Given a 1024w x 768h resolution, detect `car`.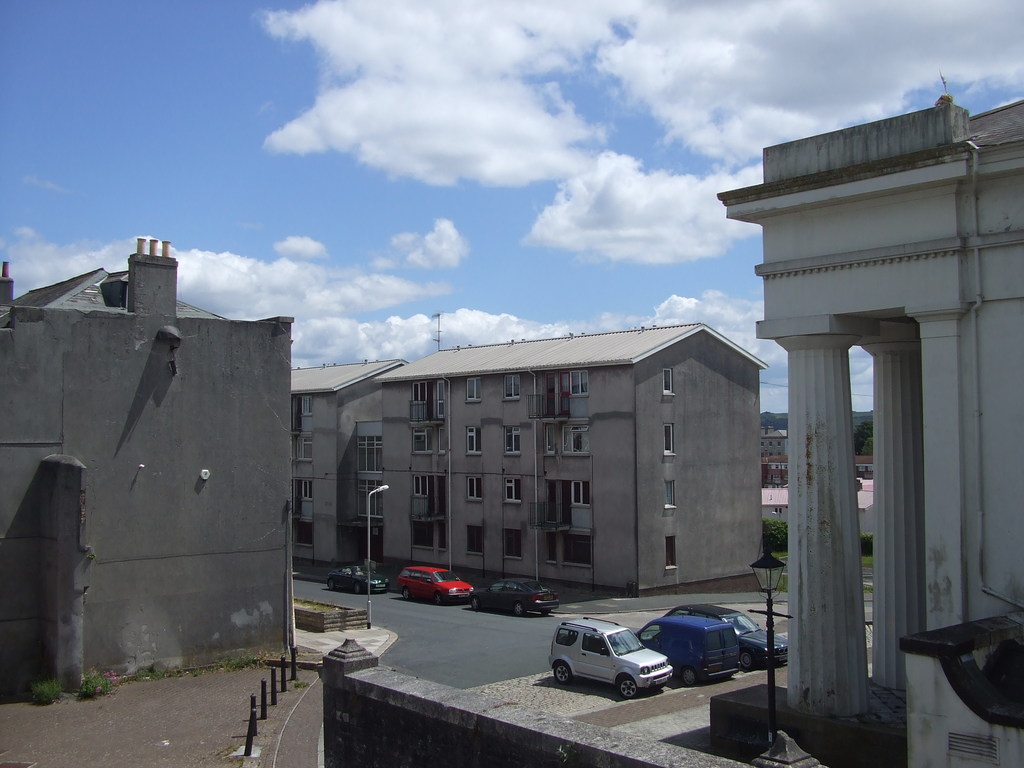
box(548, 612, 673, 695).
